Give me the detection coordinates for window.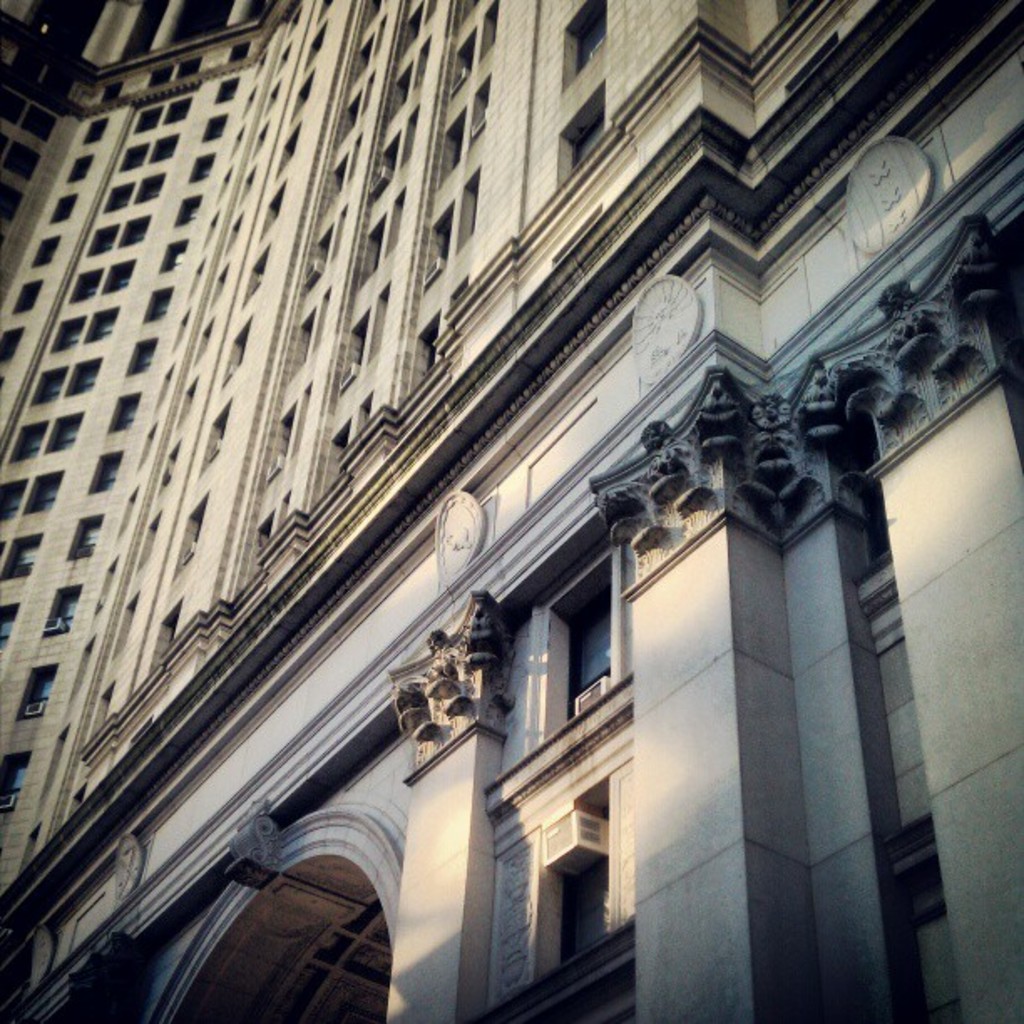
(left=264, top=82, right=281, bottom=105).
